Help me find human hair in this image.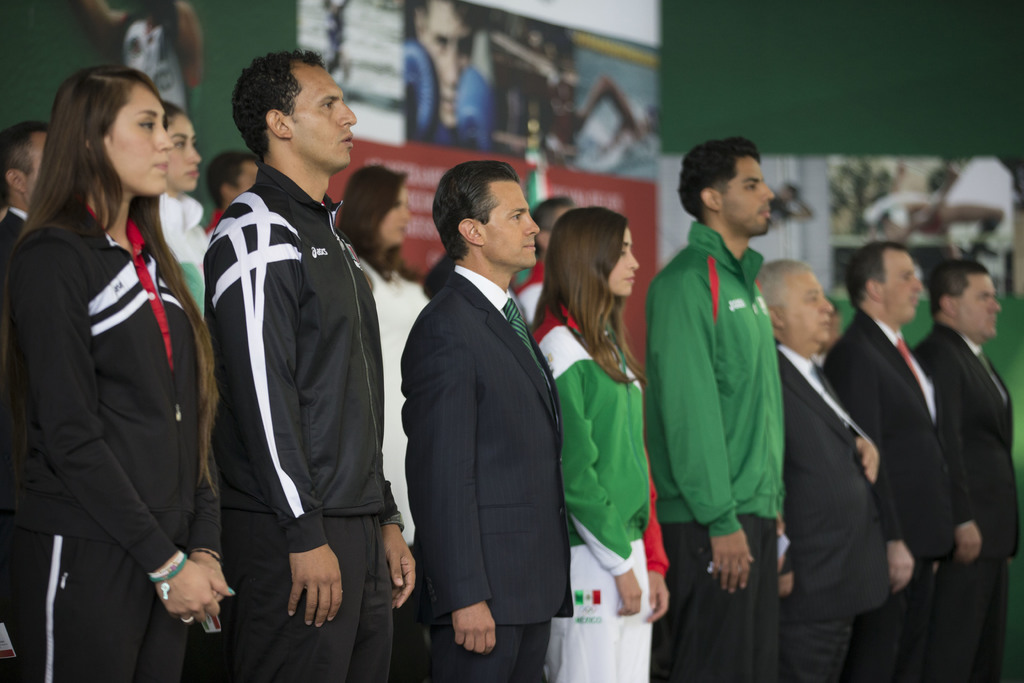
Found it: {"left": 346, "top": 165, "right": 408, "bottom": 260}.
